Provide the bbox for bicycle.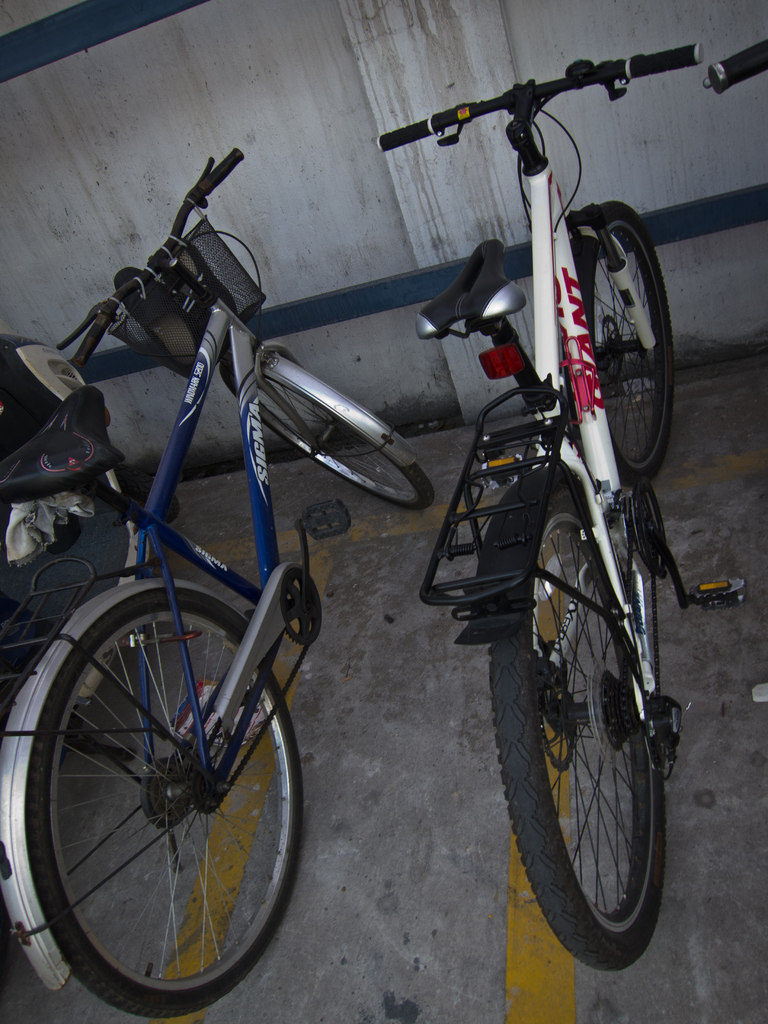
[378, 29, 705, 972].
